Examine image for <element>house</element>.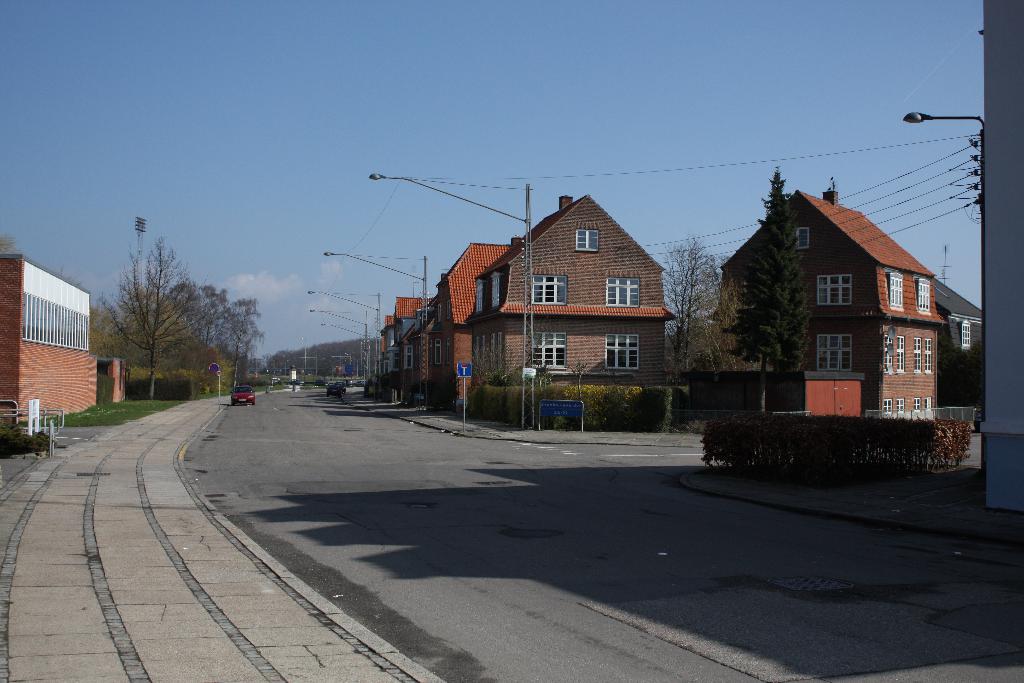
Examination result: BBox(936, 274, 988, 422).
